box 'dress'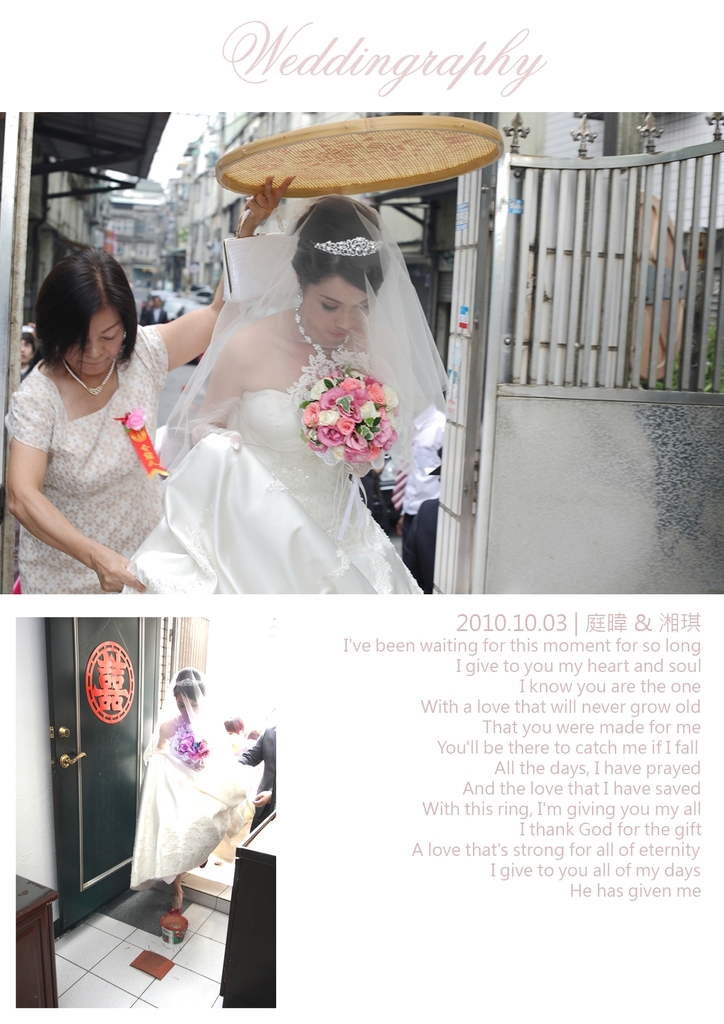
(1, 328, 171, 602)
